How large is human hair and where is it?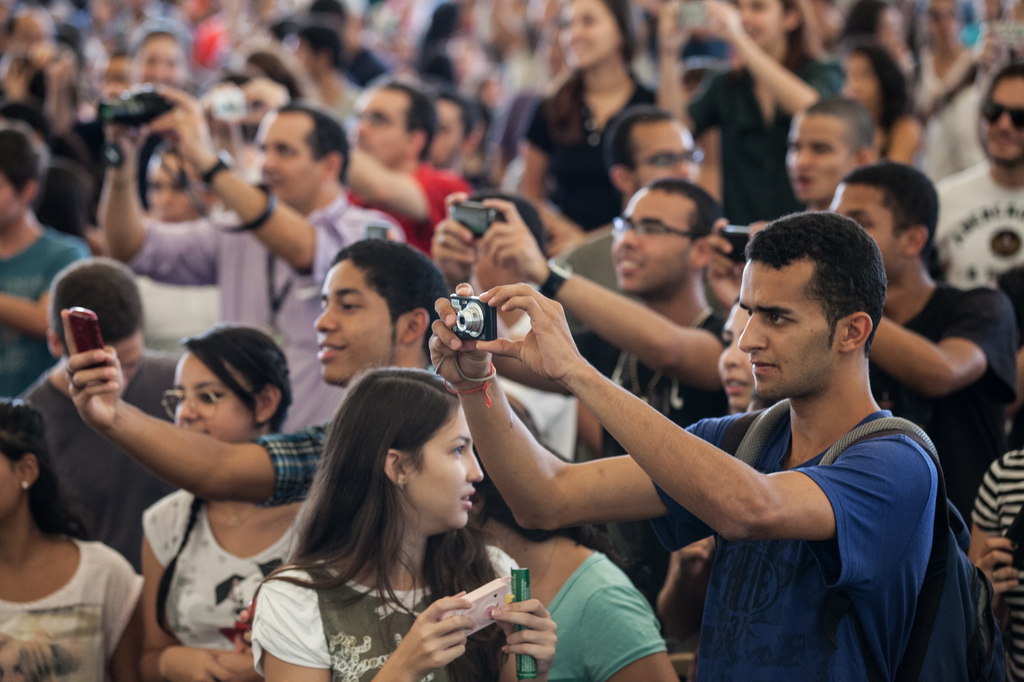
Bounding box: select_region(330, 237, 449, 363).
